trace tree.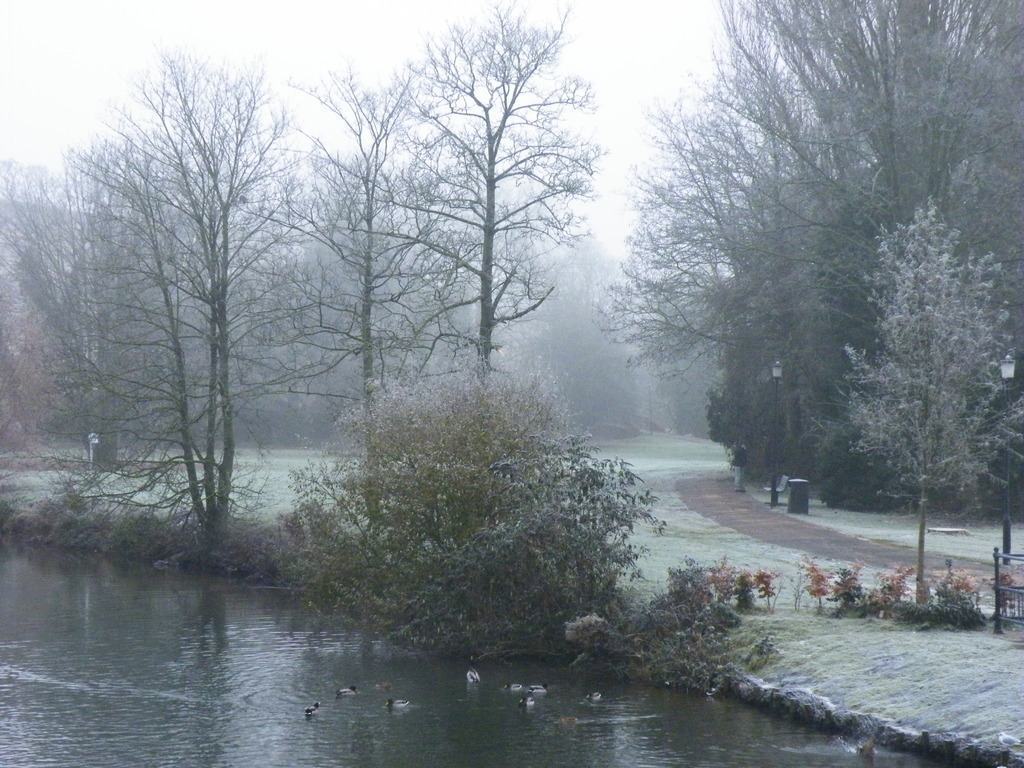
Traced to 629 299 711 434.
